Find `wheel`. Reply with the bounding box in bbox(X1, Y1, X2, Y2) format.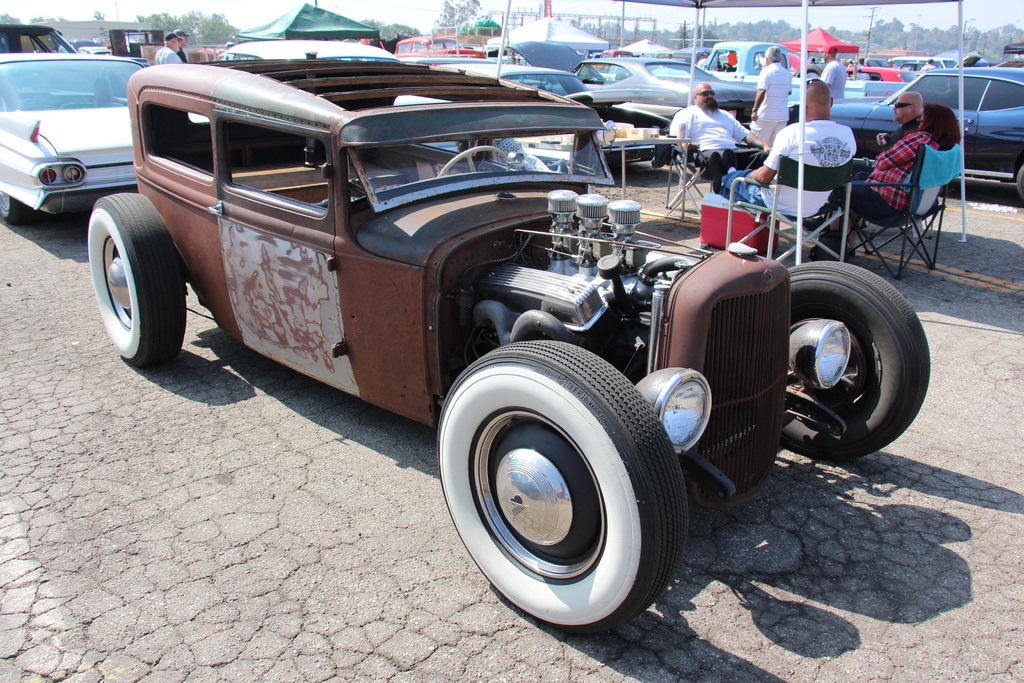
bbox(1018, 162, 1023, 201).
